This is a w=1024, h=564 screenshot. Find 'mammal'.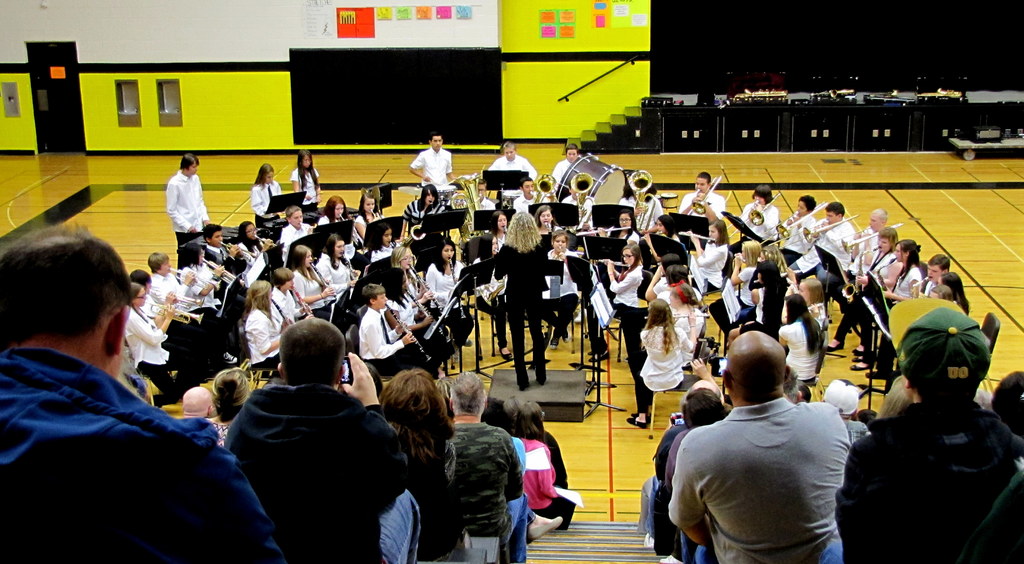
Bounding box: 382:363:468:563.
